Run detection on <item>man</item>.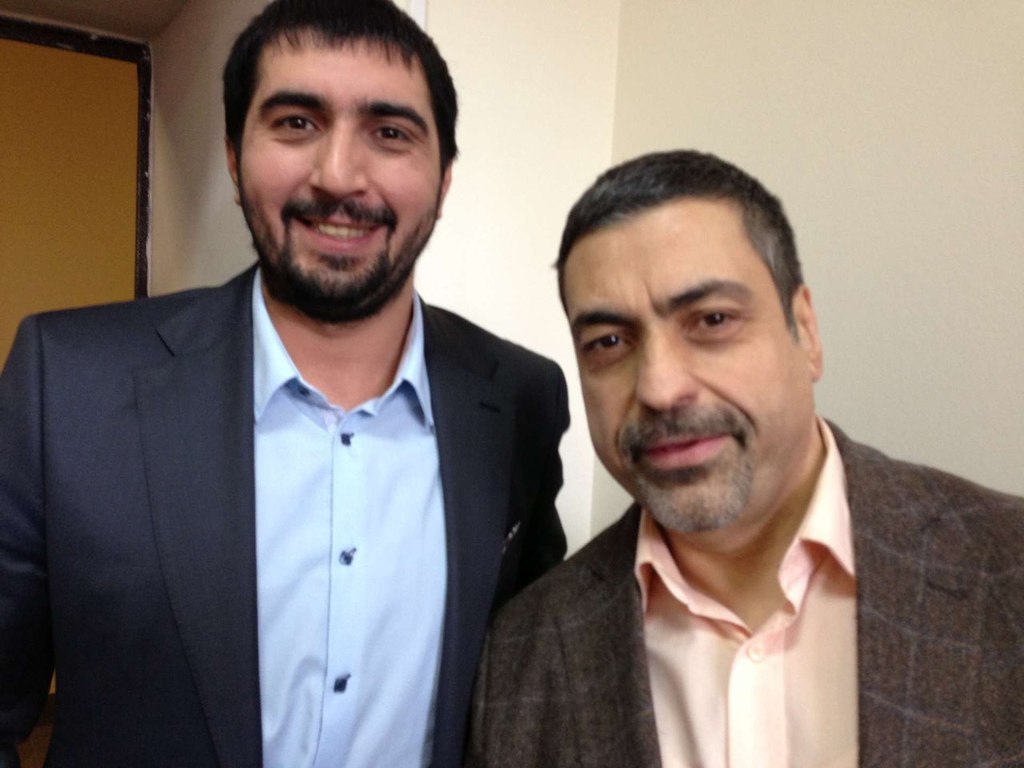
Result: [440, 158, 1020, 754].
